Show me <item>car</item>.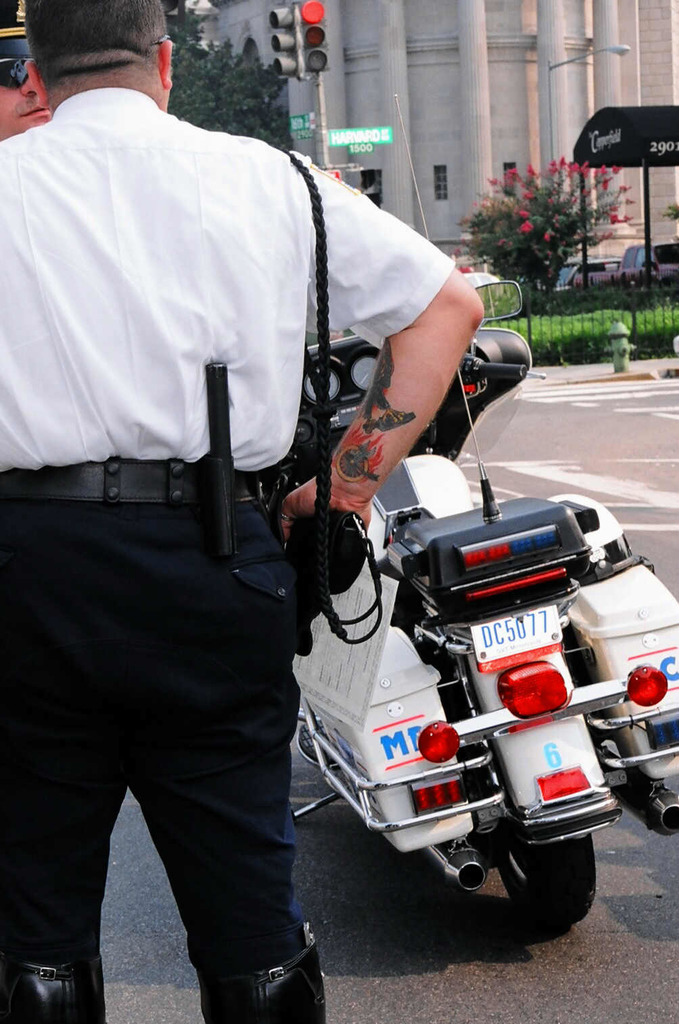
<item>car</item> is here: <region>536, 246, 628, 289</region>.
